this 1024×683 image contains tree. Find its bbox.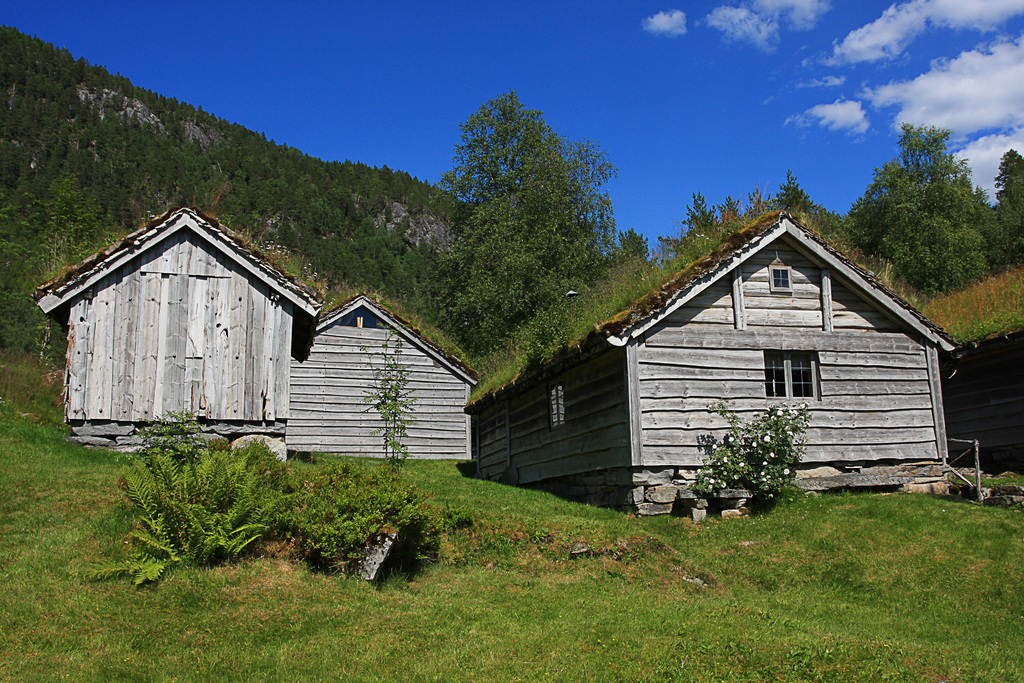
[x1=846, y1=125, x2=1004, y2=297].
